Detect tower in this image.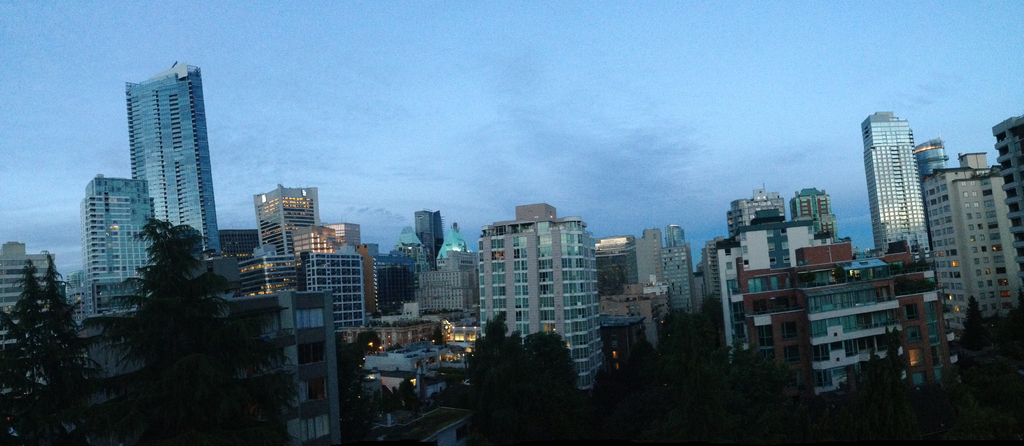
Detection: <bbox>859, 112, 931, 254</bbox>.
